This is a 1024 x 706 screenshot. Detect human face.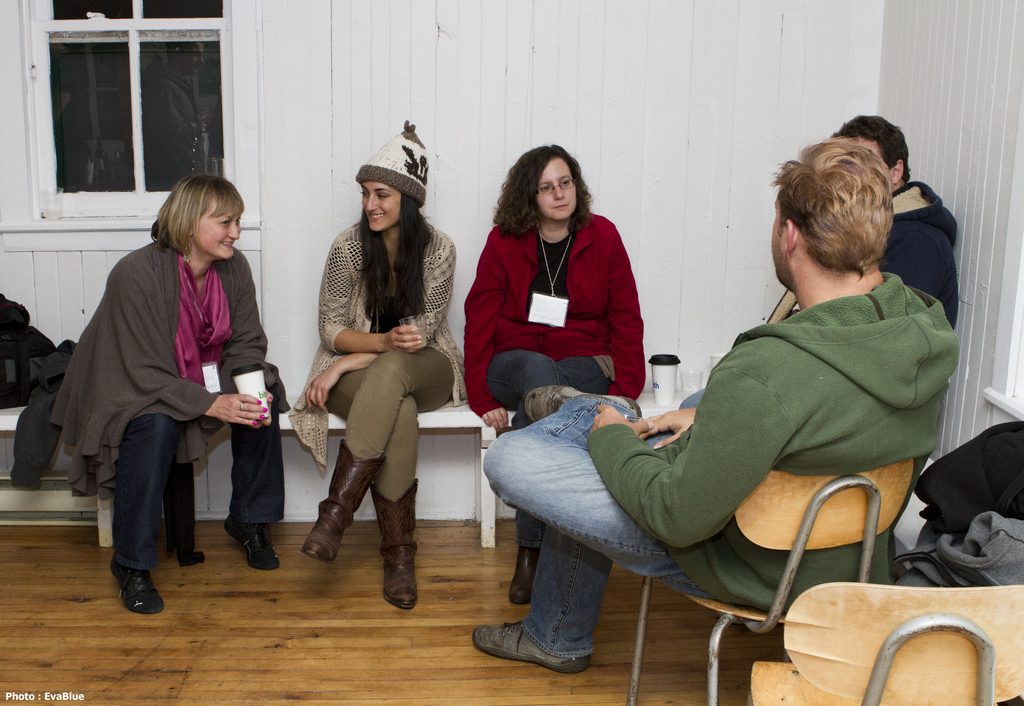
BBox(356, 170, 406, 234).
